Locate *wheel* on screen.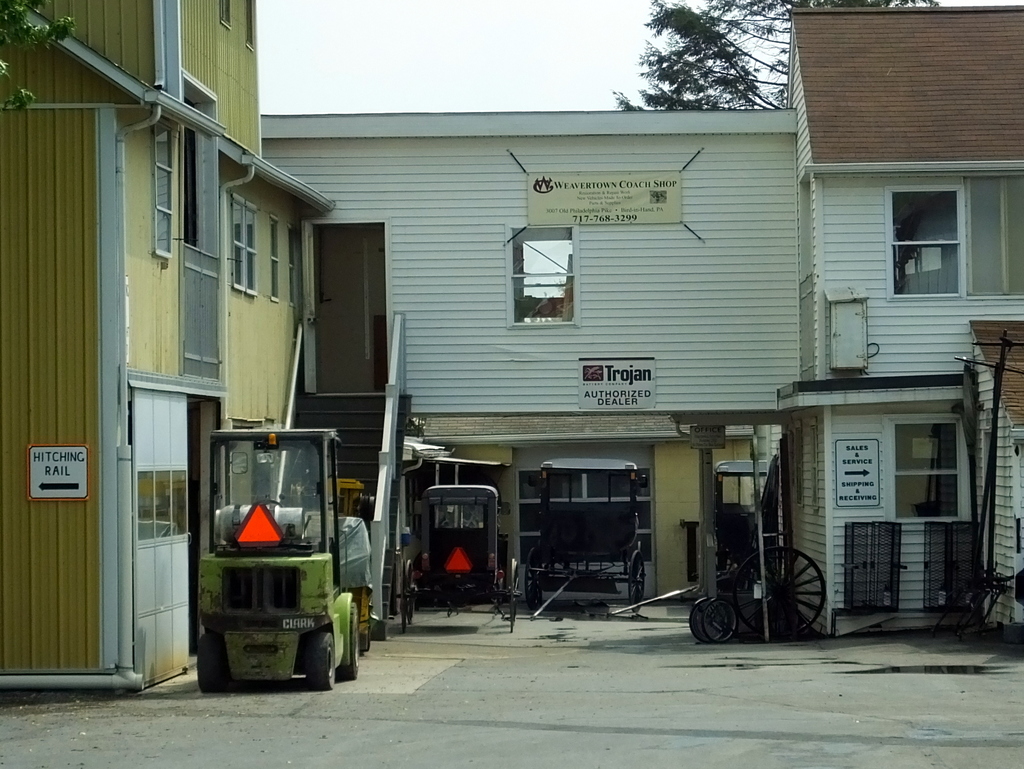
On screen at crop(524, 548, 543, 610).
